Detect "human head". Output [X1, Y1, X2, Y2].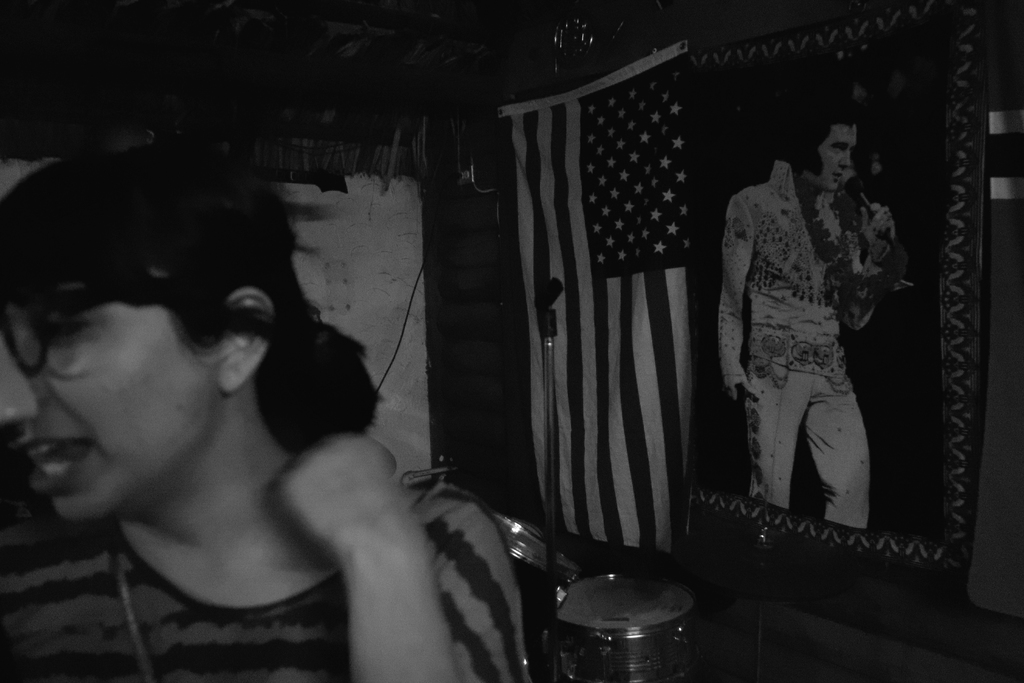
[12, 156, 321, 509].
